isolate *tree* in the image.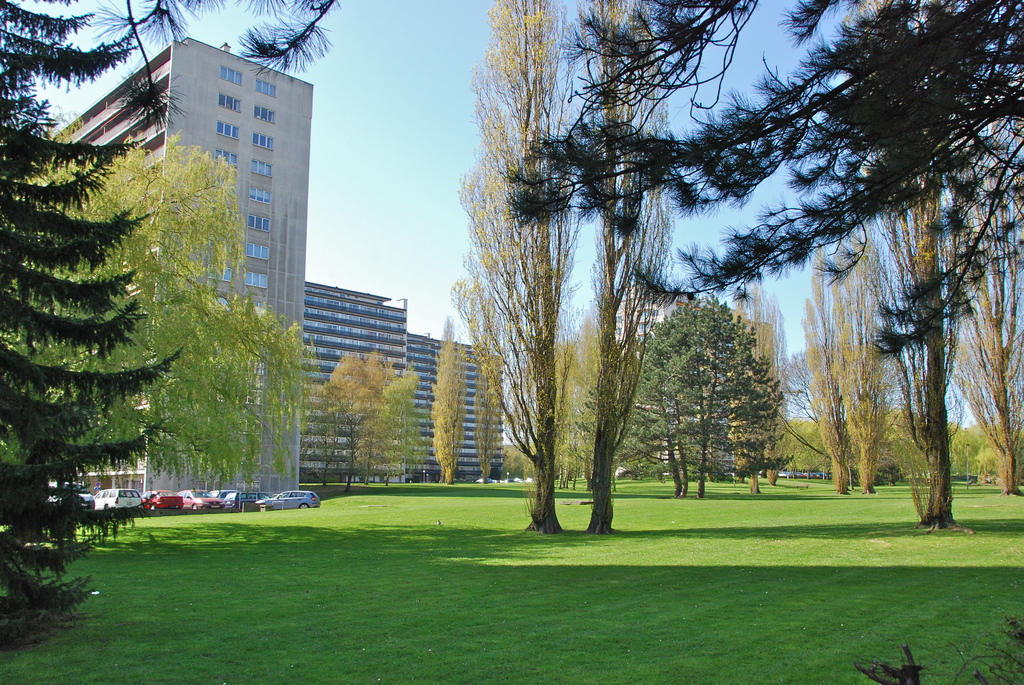
Isolated region: <box>429,313,468,482</box>.
